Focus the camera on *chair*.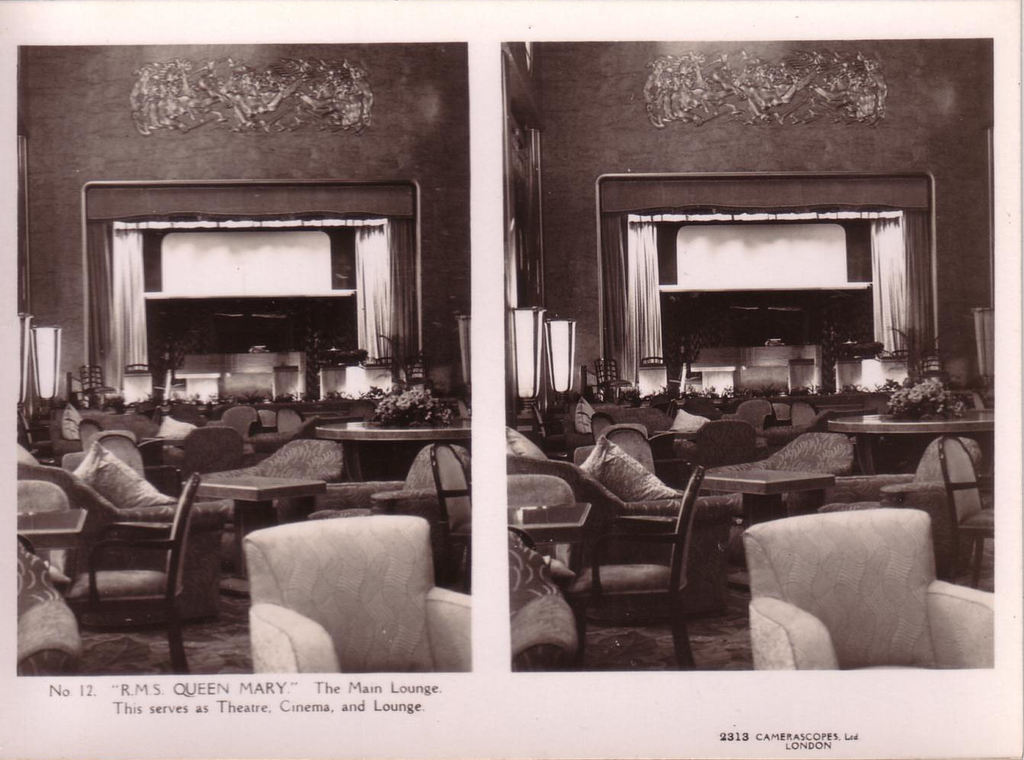
Focus region: x1=219, y1=403, x2=259, y2=452.
